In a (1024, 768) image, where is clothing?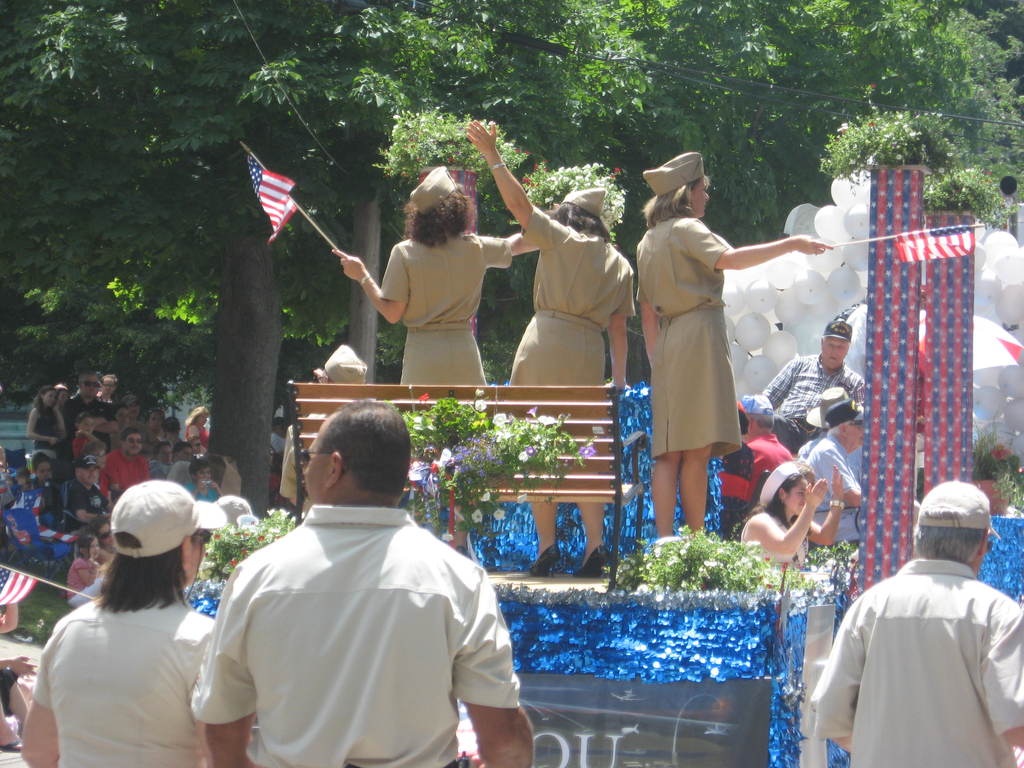
pyautogui.locateOnScreen(793, 433, 825, 461).
